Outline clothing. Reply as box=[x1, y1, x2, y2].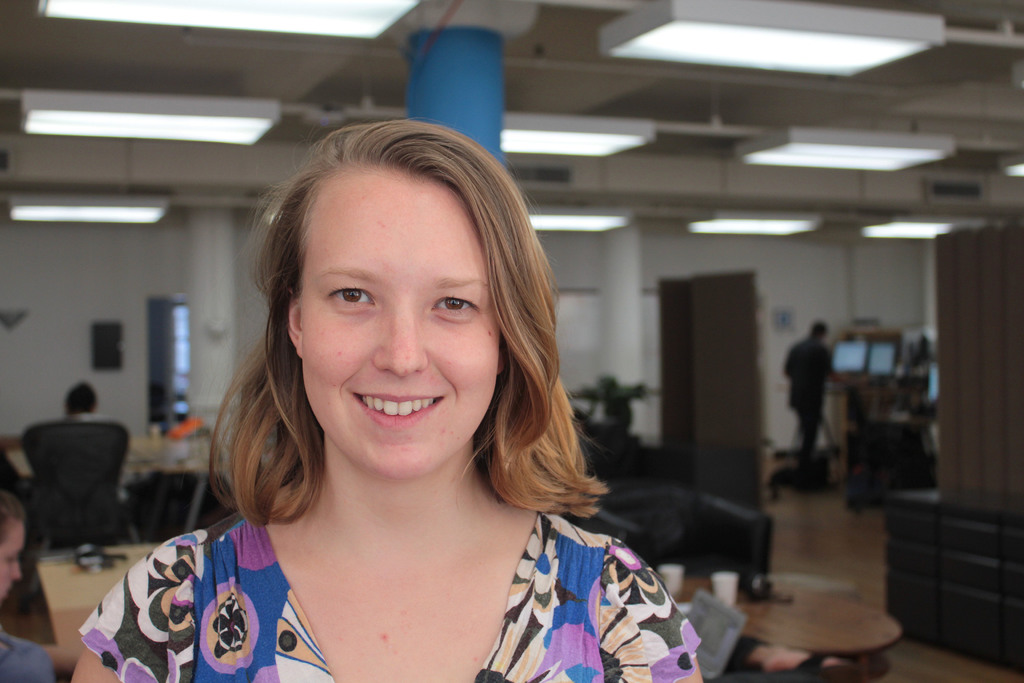
box=[79, 499, 692, 682].
